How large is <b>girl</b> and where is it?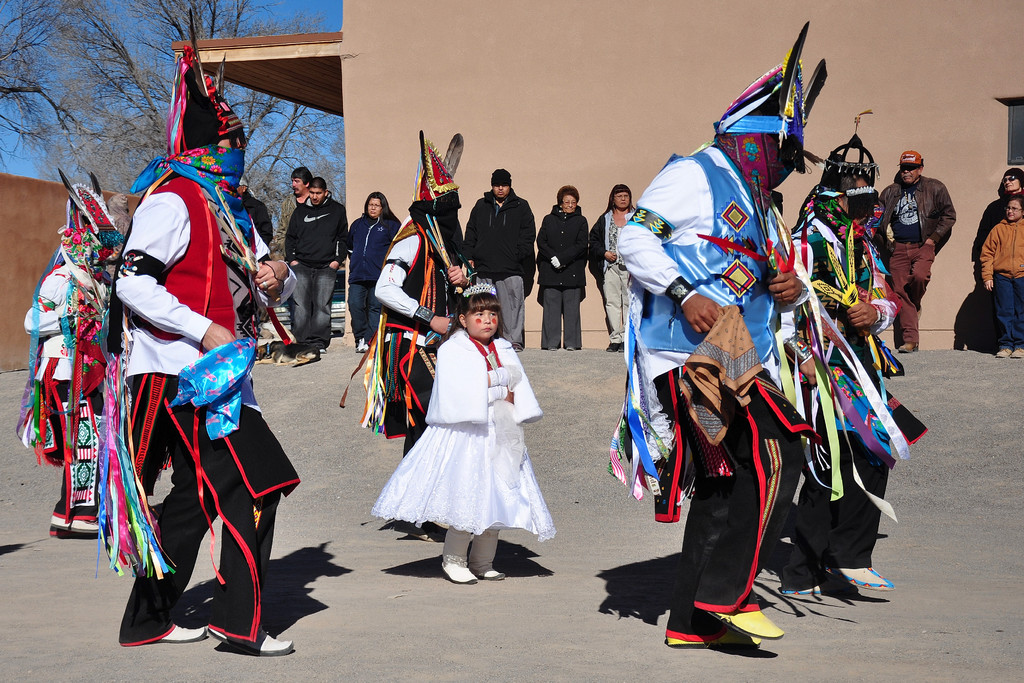
Bounding box: [left=373, top=286, right=557, bottom=588].
